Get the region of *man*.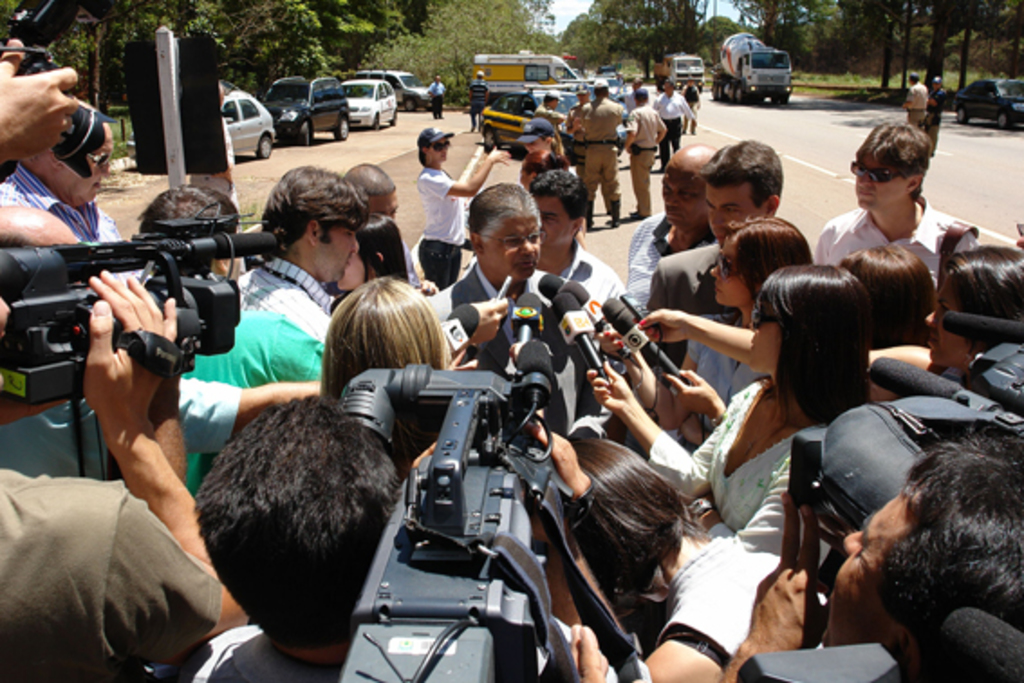
box=[423, 182, 563, 318].
